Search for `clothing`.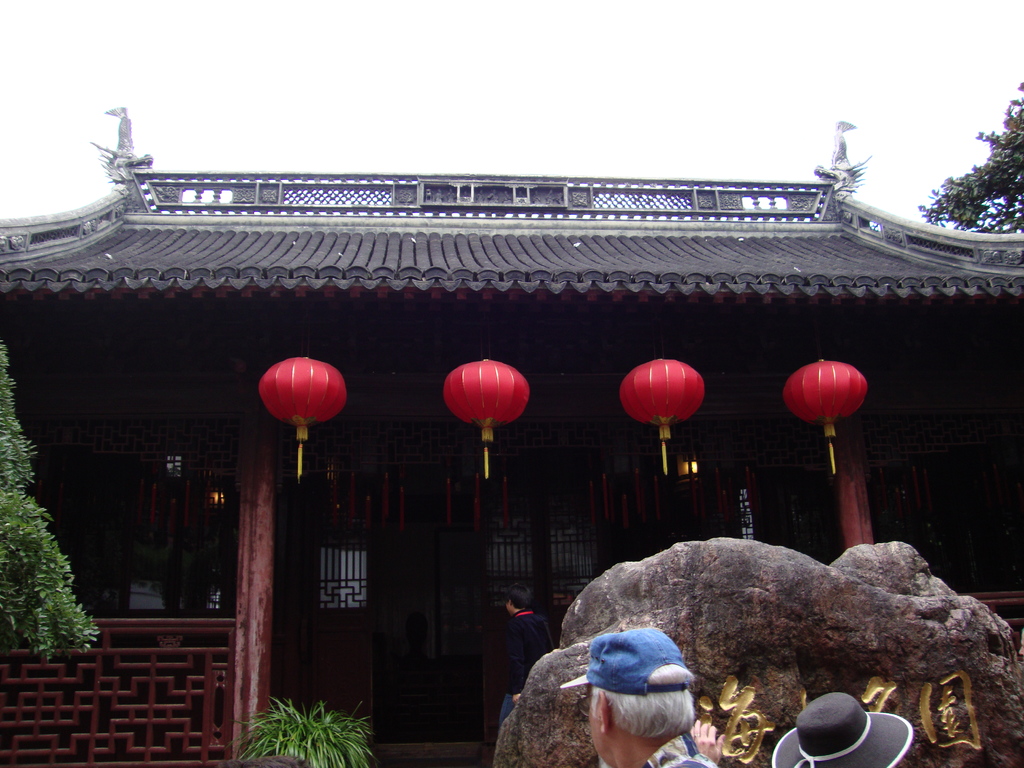
Found at left=561, top=628, right=723, bottom=756.
